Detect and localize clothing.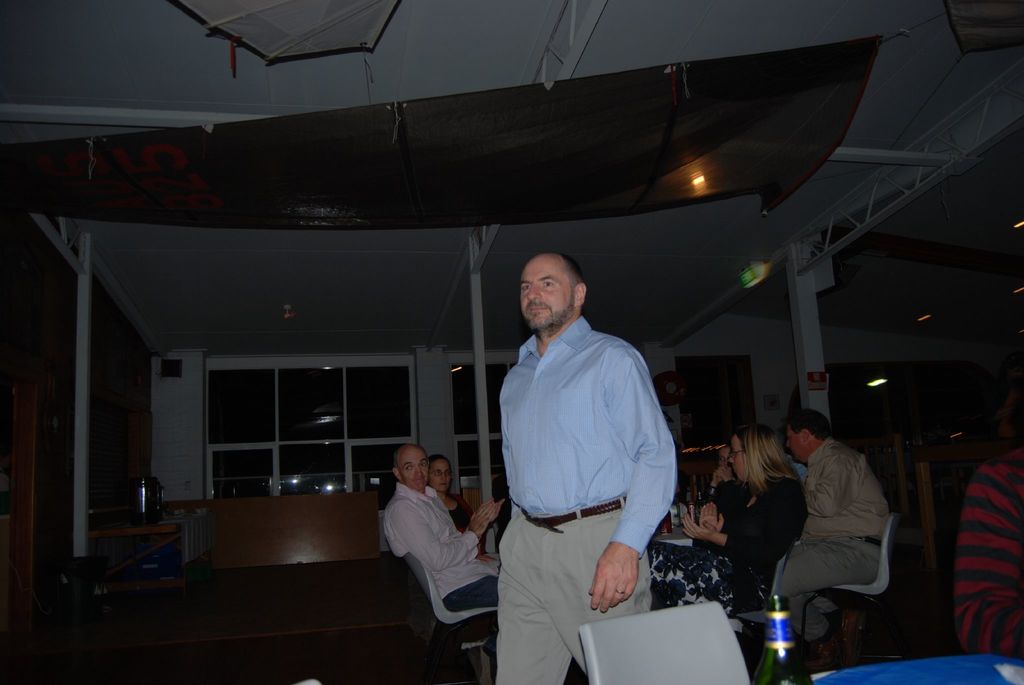
Localized at left=952, top=461, right=1023, bottom=657.
